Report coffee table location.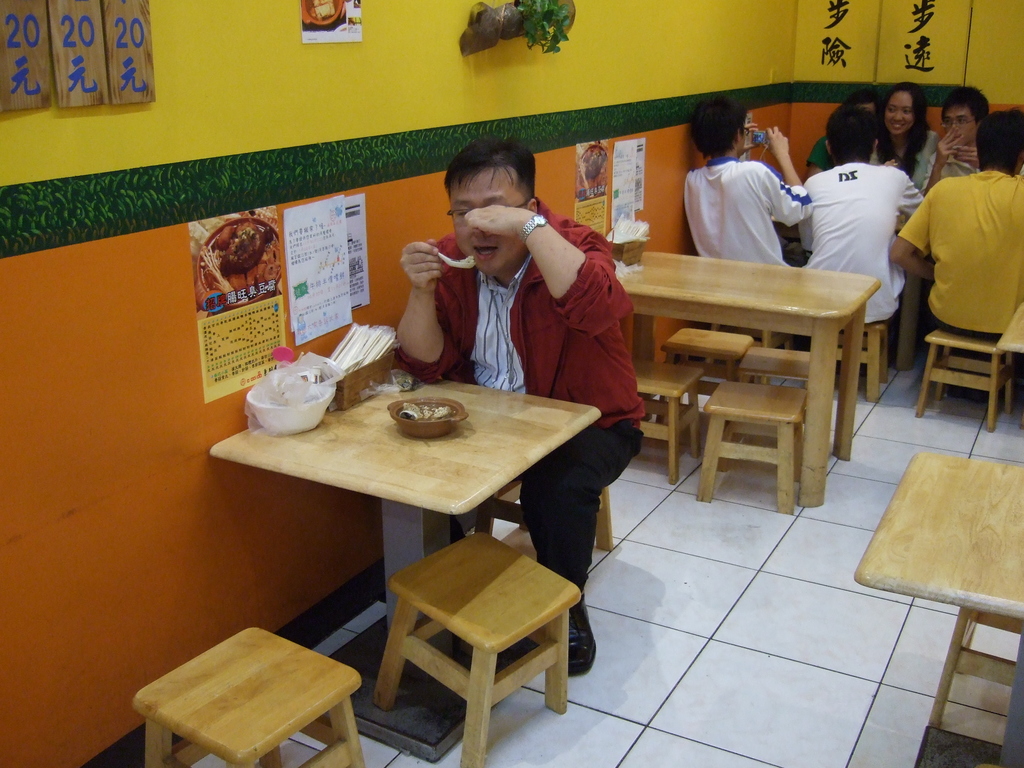
Report: box=[624, 246, 881, 508].
